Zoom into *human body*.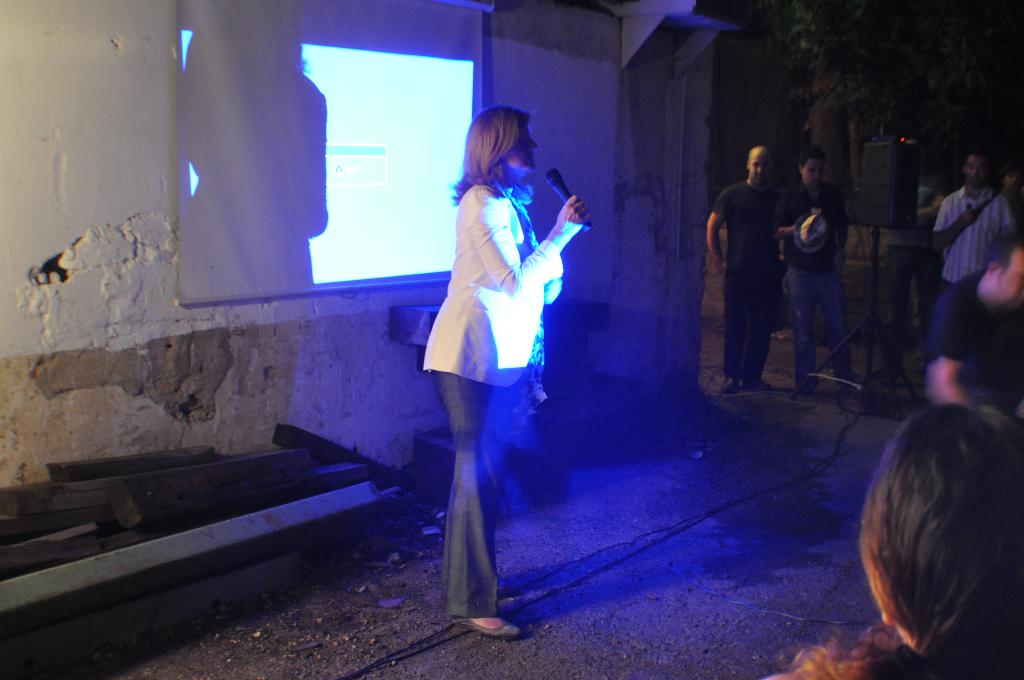
Zoom target: BBox(708, 144, 787, 387).
